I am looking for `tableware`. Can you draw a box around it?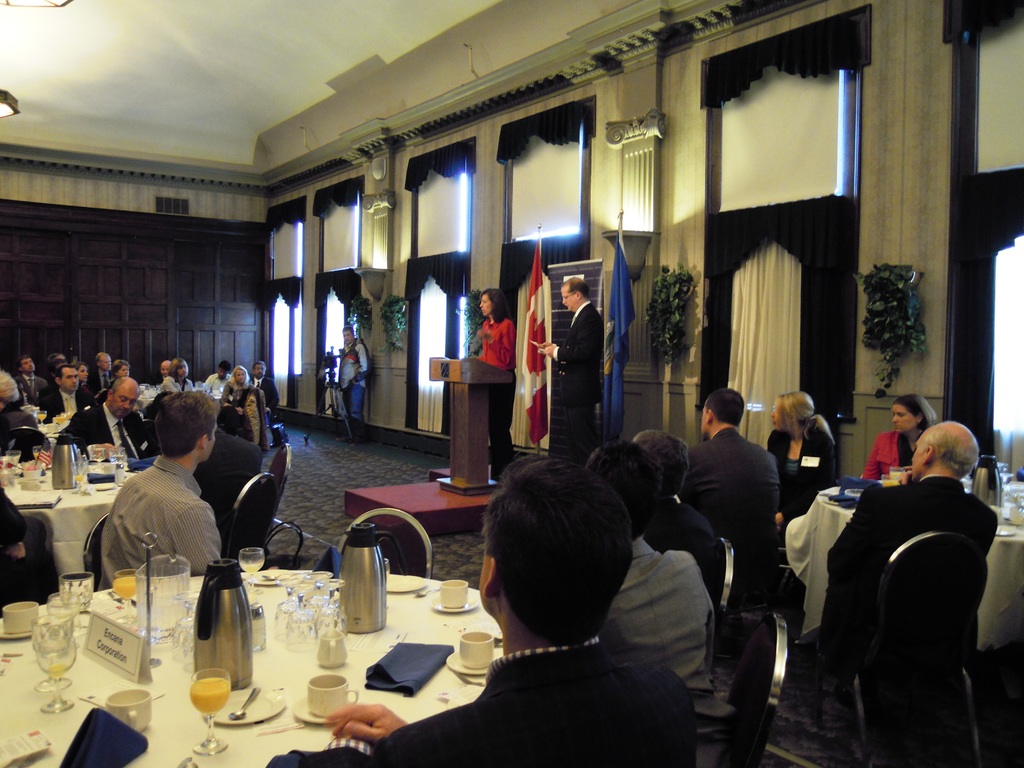
Sure, the bounding box is [316, 628, 348, 669].
